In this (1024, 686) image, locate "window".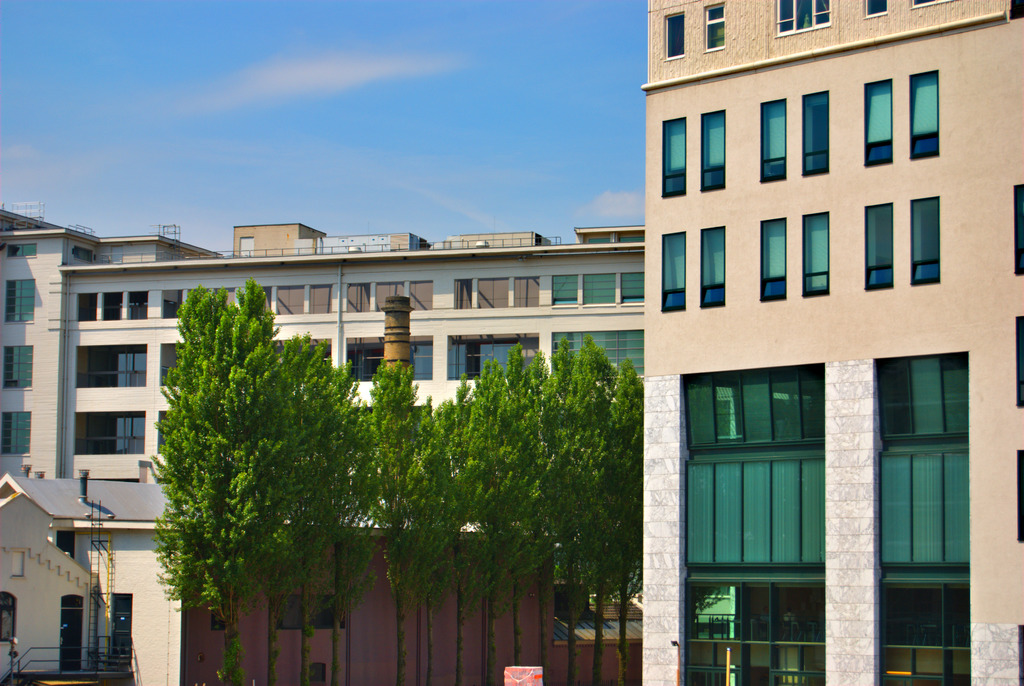
Bounding box: <region>666, 12, 686, 59</region>.
